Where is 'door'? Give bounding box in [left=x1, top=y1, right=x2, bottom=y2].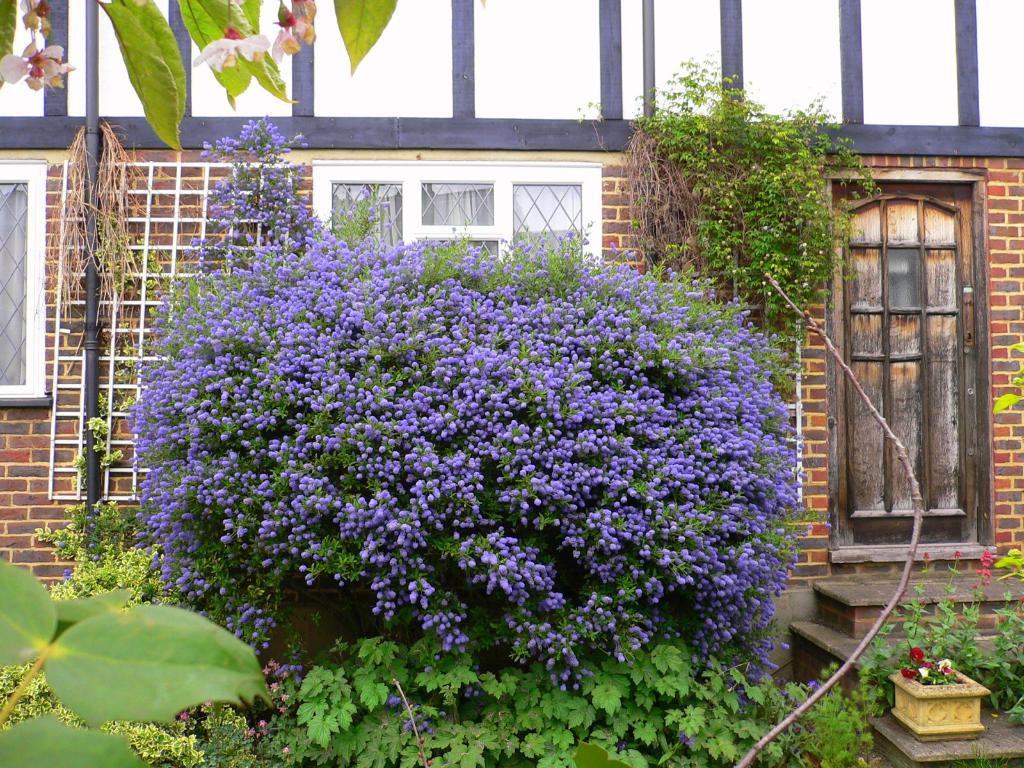
[left=837, top=184, right=975, bottom=543].
